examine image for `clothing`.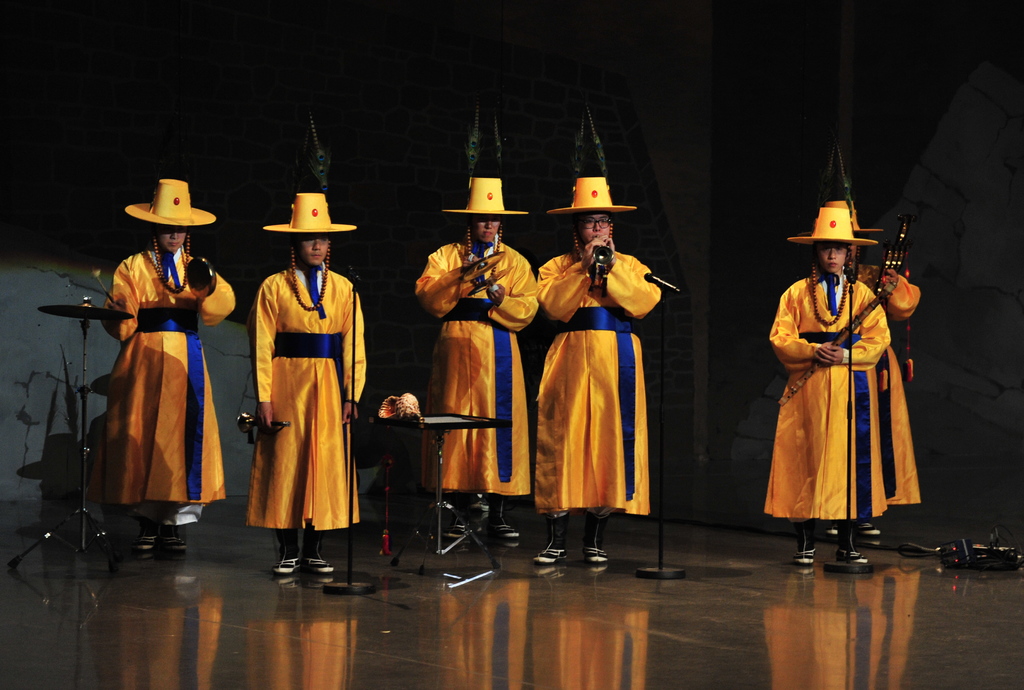
Examination result: (766,276,890,518).
